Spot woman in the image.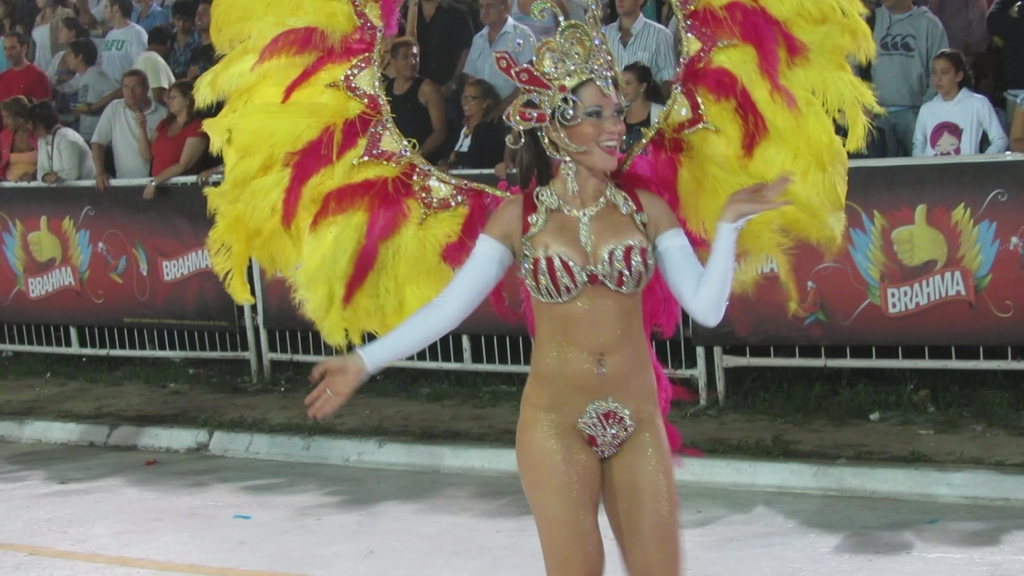
woman found at 620, 61, 666, 153.
